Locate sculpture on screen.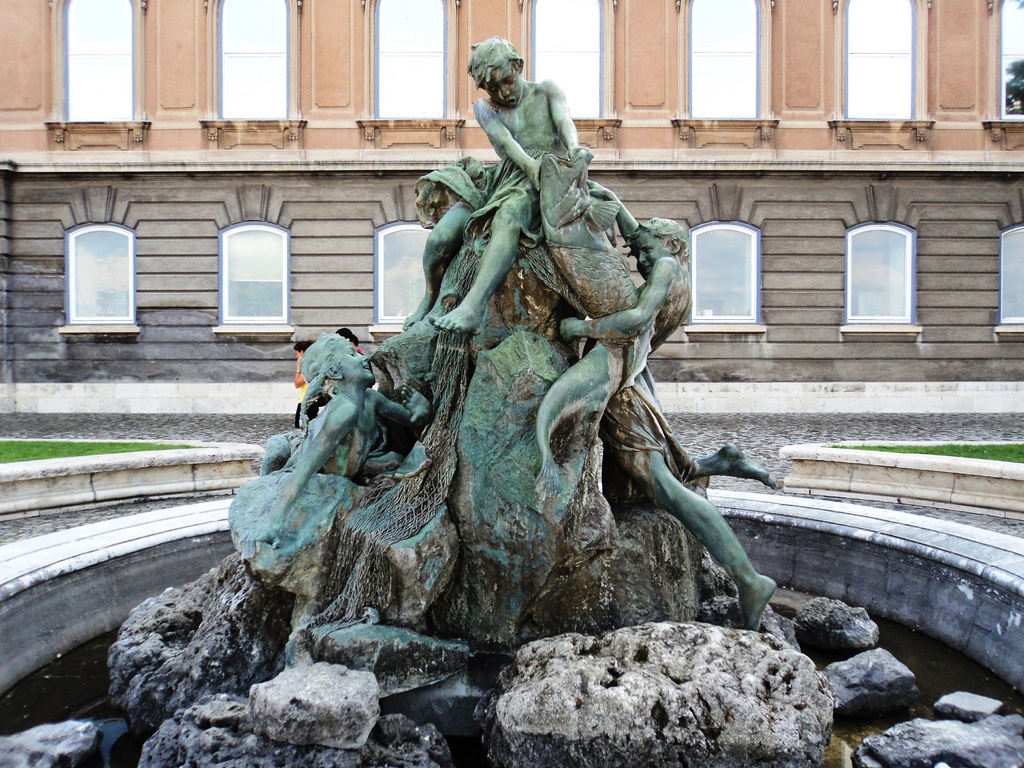
On screen at <bbox>271, 43, 736, 704</bbox>.
